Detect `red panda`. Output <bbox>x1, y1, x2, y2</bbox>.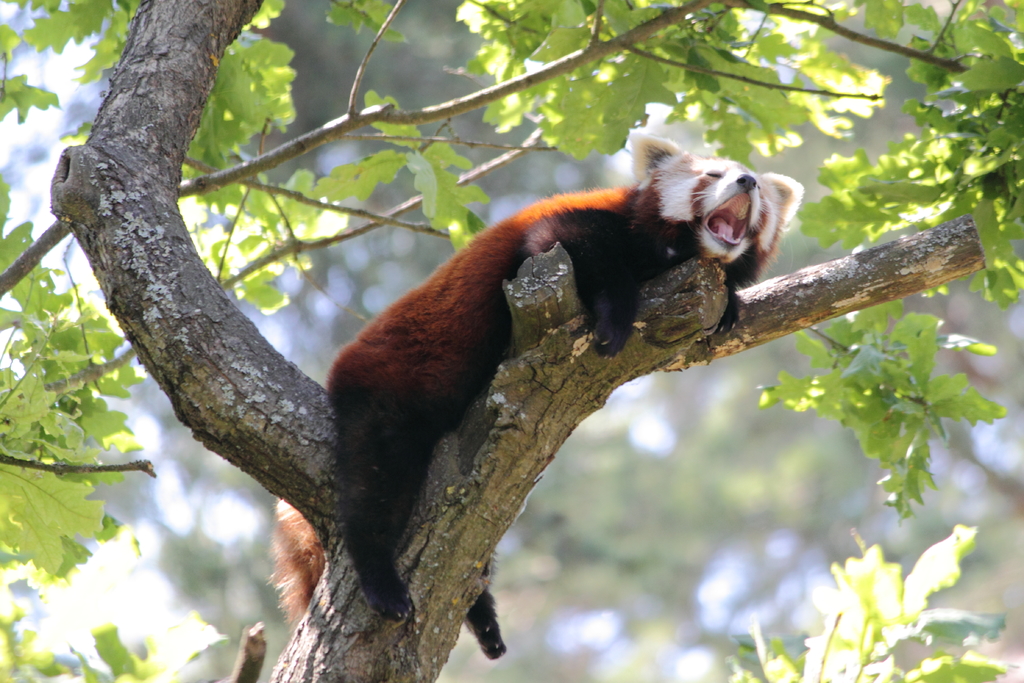
<bbox>273, 122, 803, 658</bbox>.
